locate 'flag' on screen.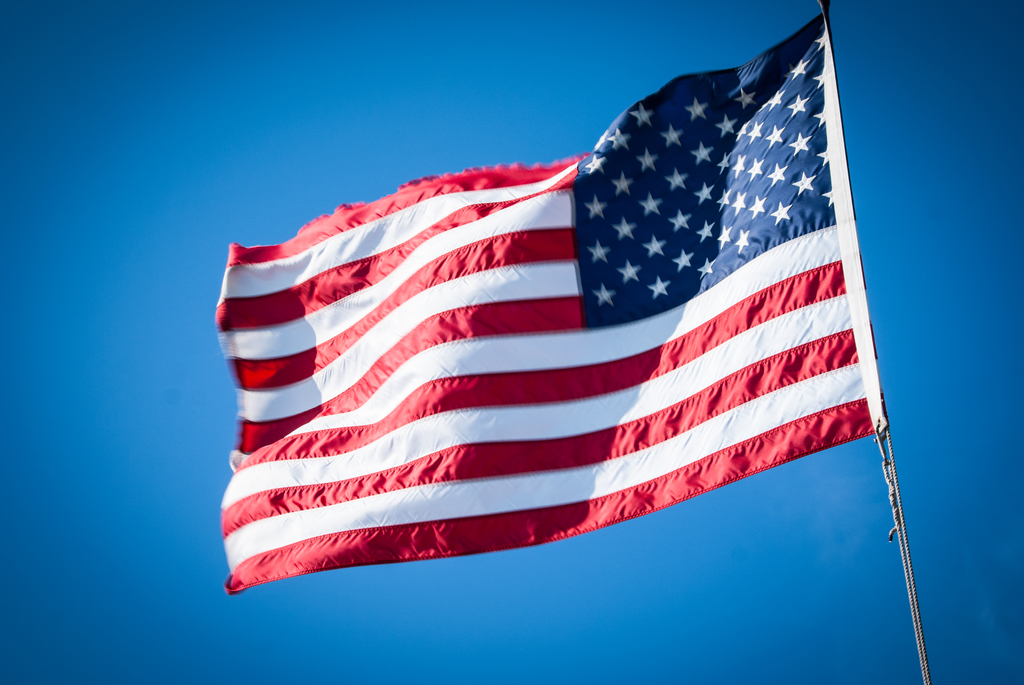
On screen at x1=219, y1=10, x2=882, y2=594.
